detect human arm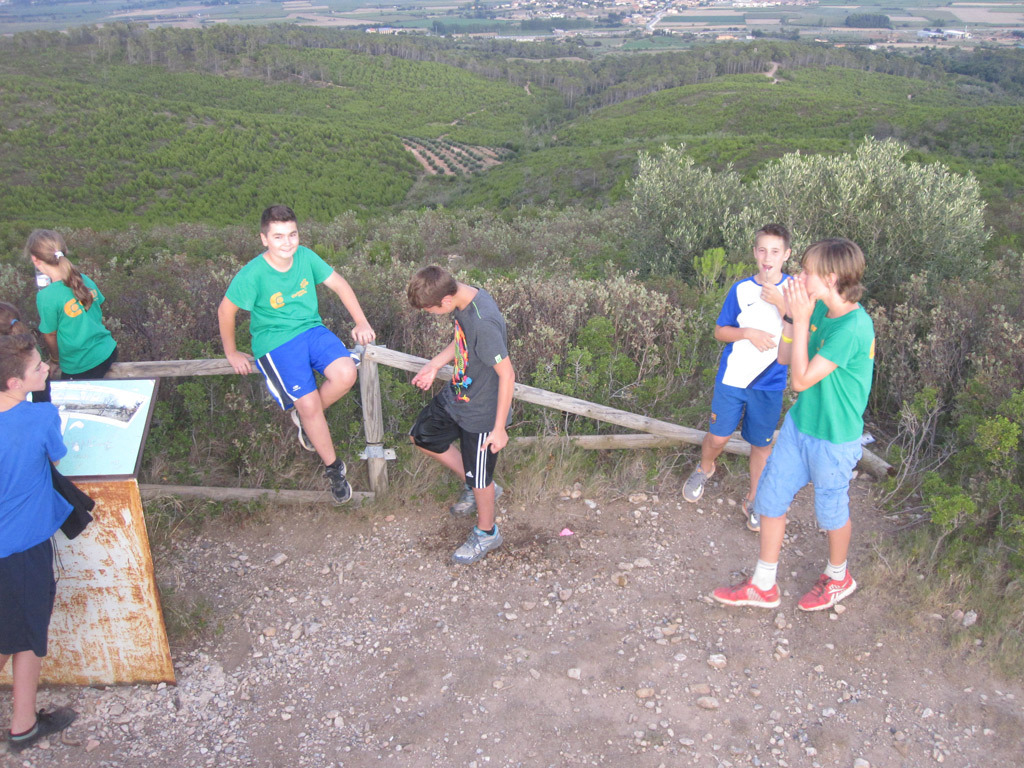
bbox=(478, 306, 519, 453)
